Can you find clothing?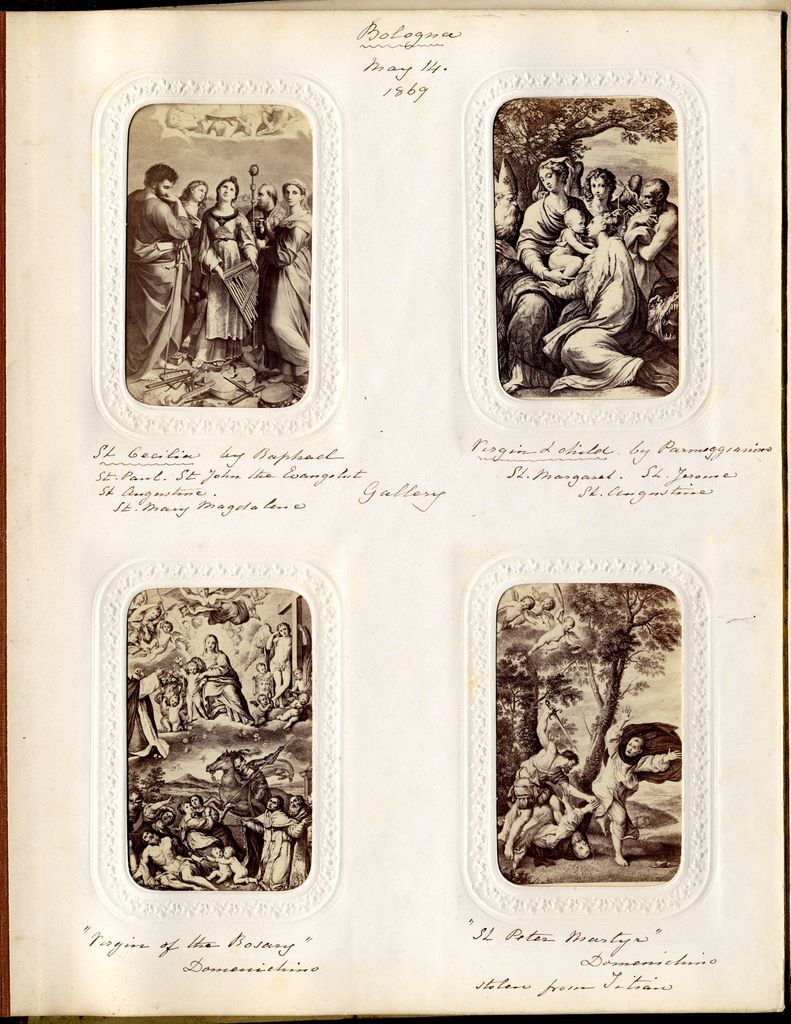
Yes, bounding box: crop(244, 812, 285, 884).
